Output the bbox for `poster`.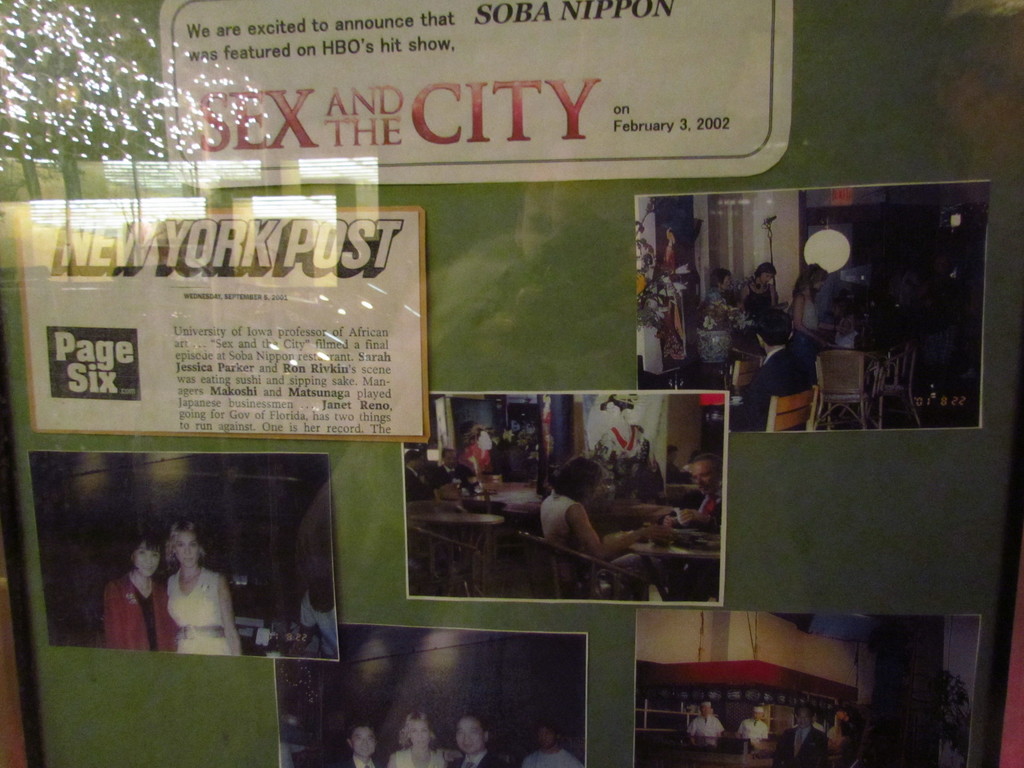
12,202,429,448.
